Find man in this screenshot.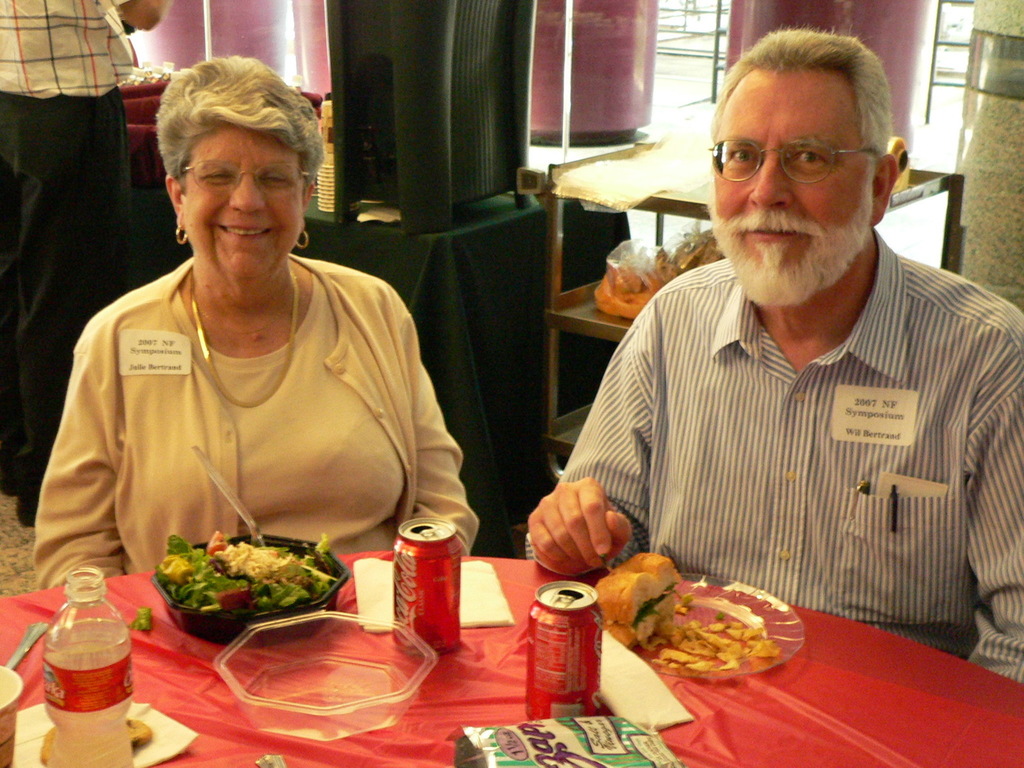
The bounding box for man is [0,0,173,531].
